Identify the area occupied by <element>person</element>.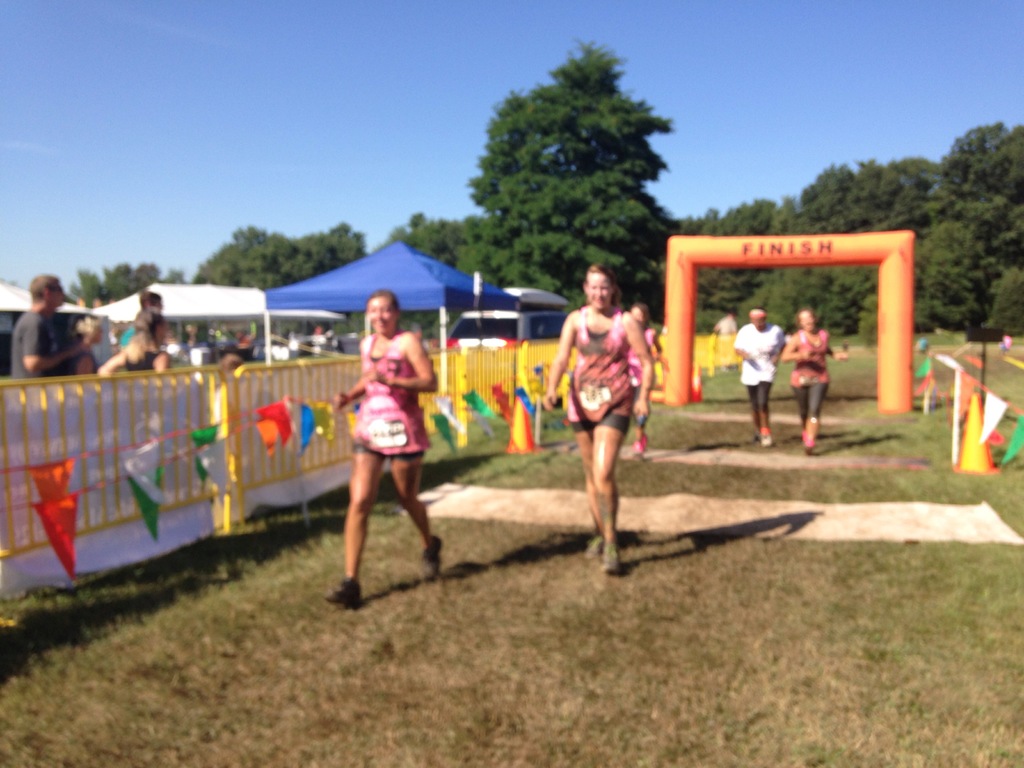
Area: [730, 303, 785, 442].
